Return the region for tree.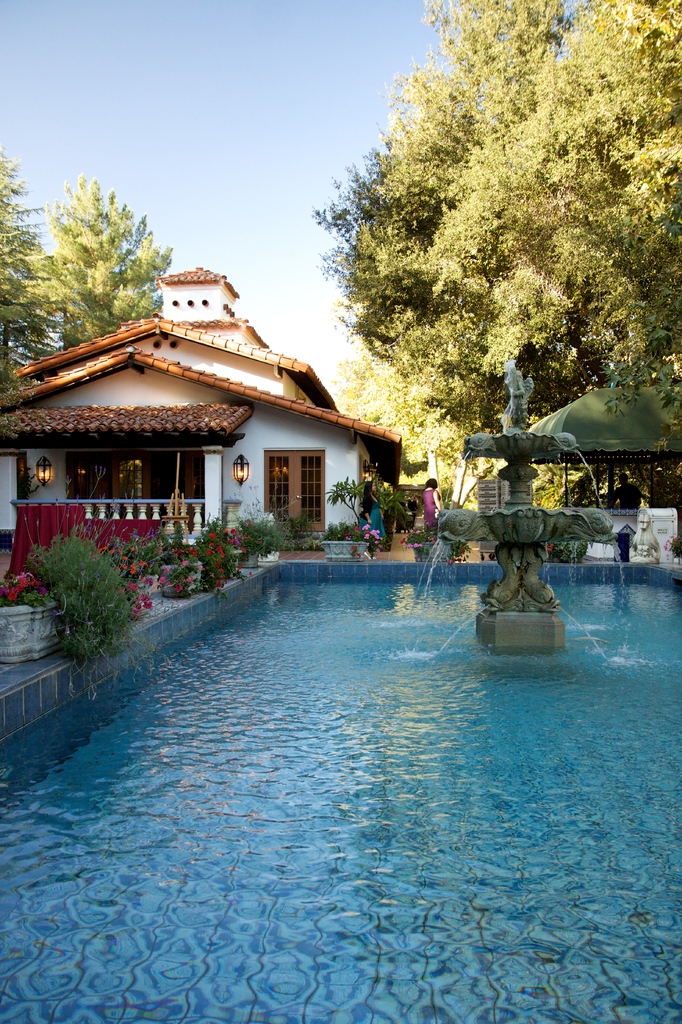
bbox=(306, 0, 681, 524).
